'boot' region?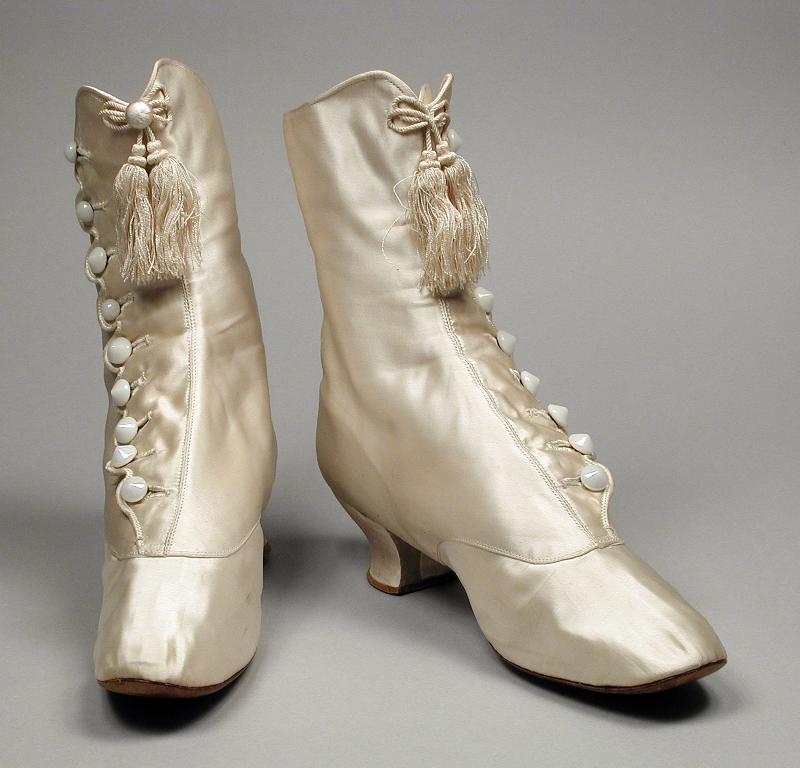
72,55,272,704
